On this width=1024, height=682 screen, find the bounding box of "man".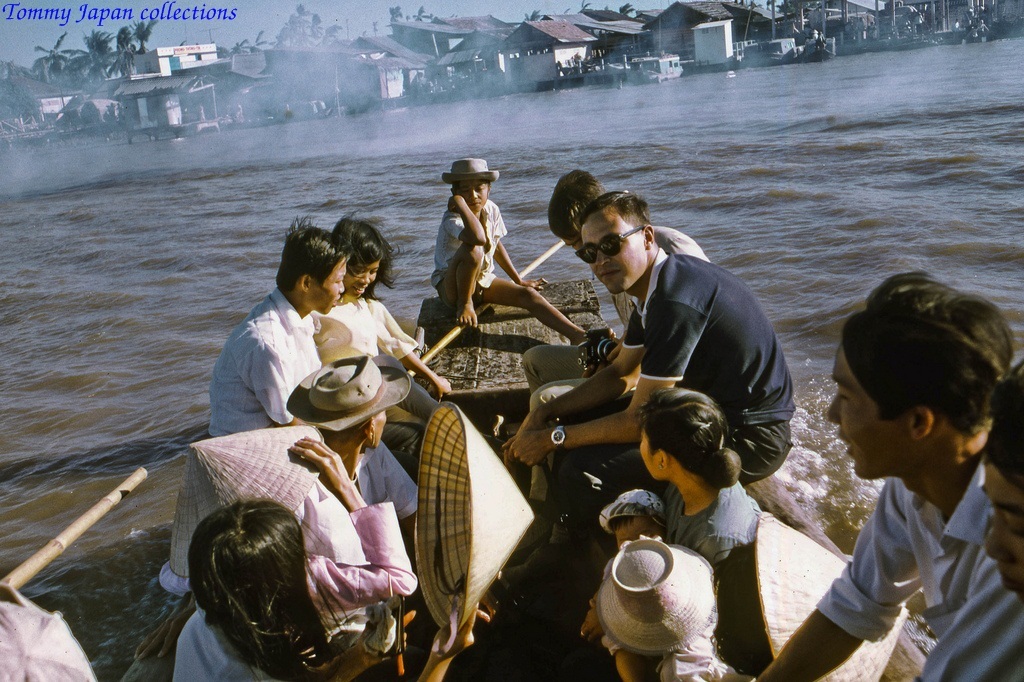
Bounding box: [left=204, top=219, right=422, bottom=527].
